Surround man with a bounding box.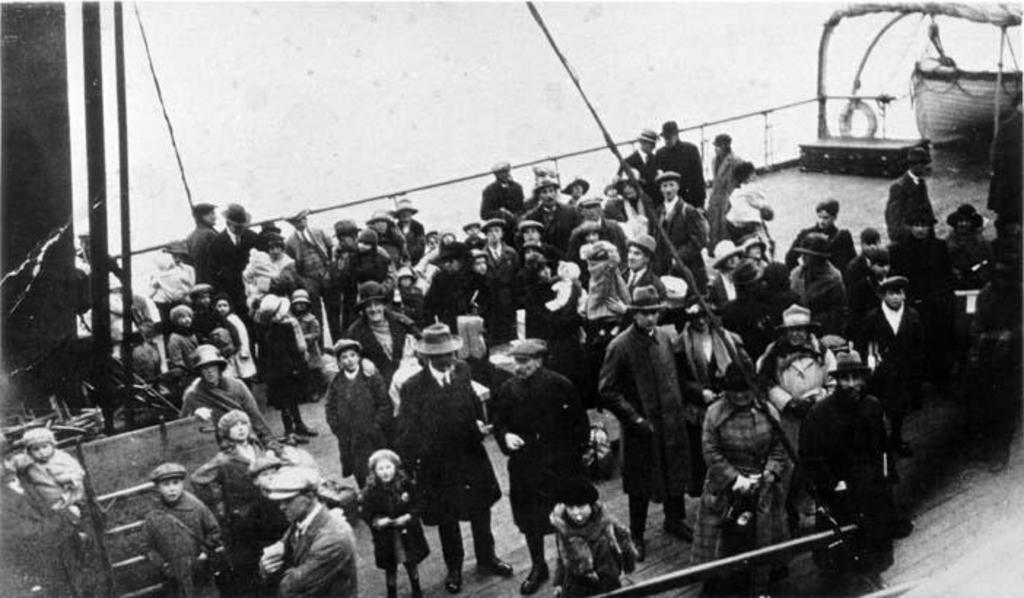
box(614, 233, 662, 293).
